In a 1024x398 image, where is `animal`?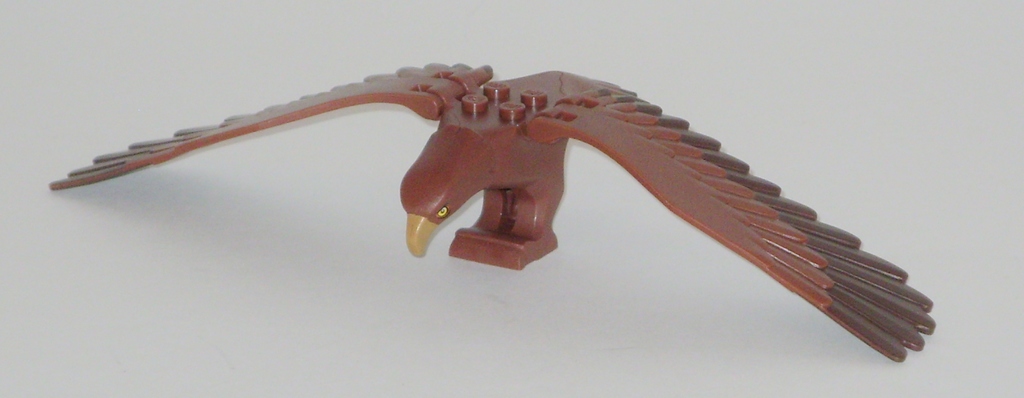
{"x1": 48, "y1": 60, "x2": 935, "y2": 362}.
